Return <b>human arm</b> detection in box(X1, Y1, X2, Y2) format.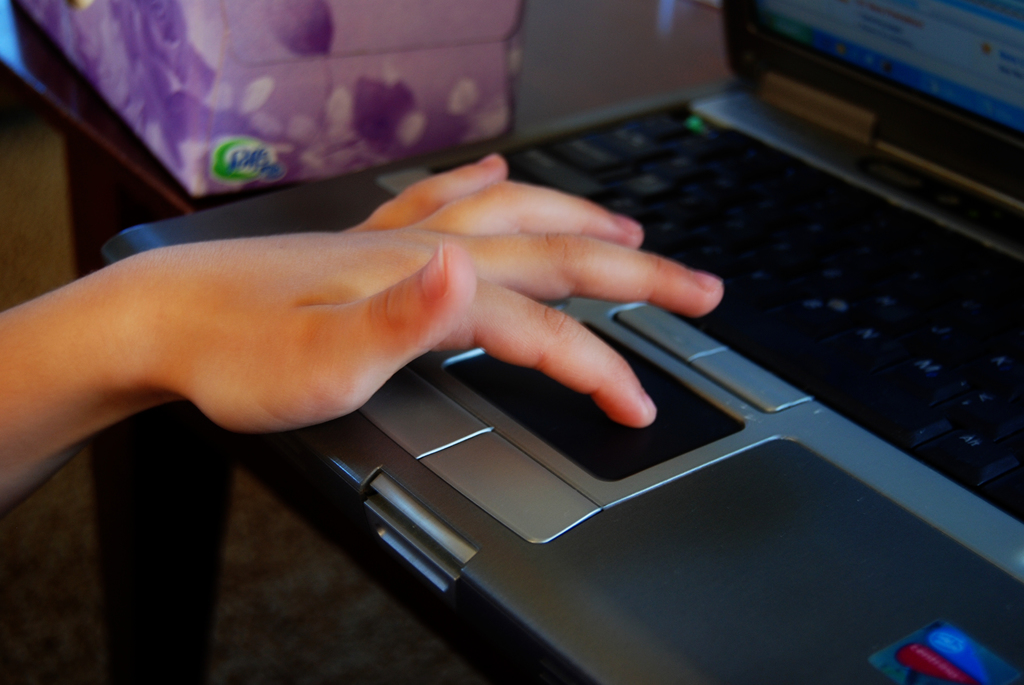
box(349, 143, 643, 233).
